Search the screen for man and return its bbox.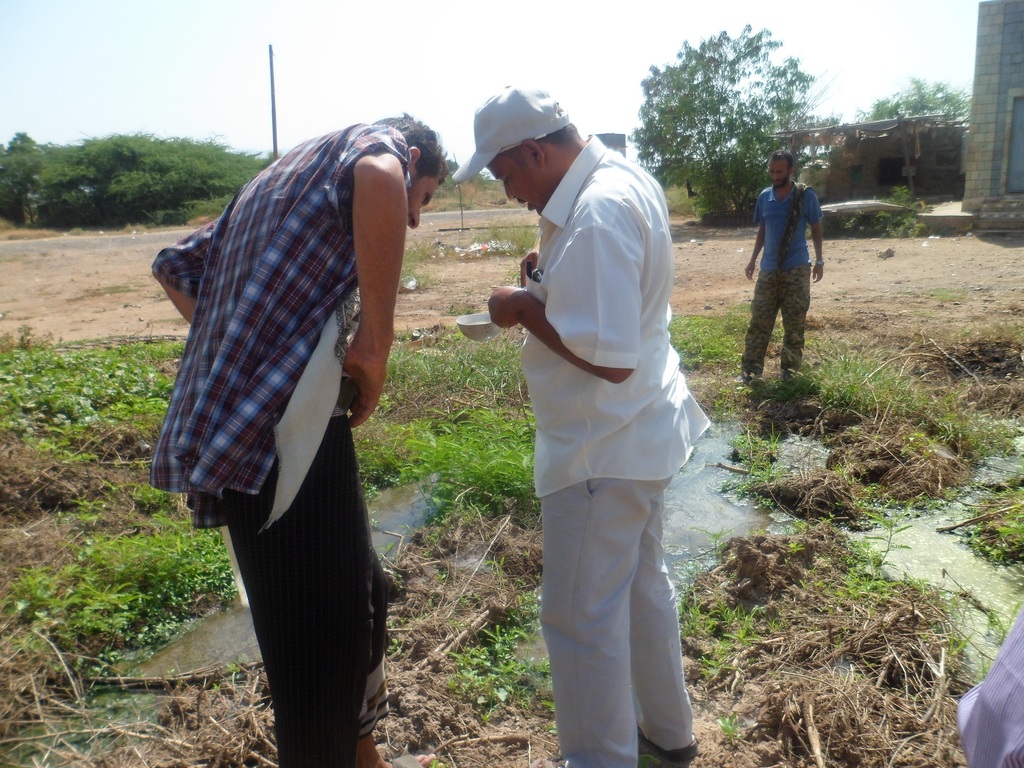
Found: detection(480, 79, 714, 767).
